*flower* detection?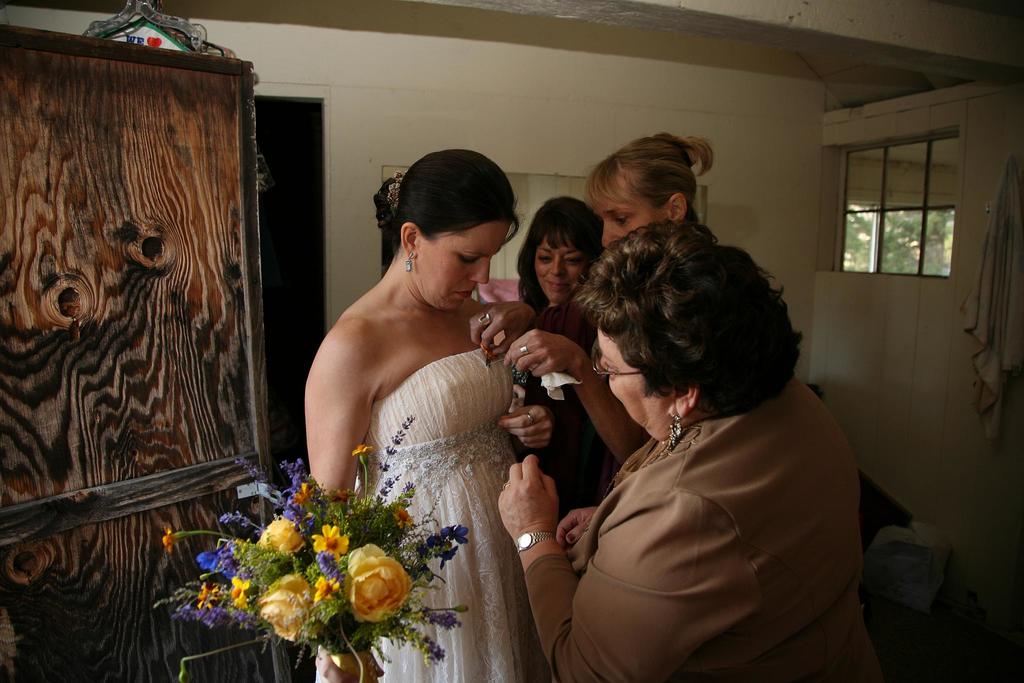
BBox(328, 548, 409, 634)
